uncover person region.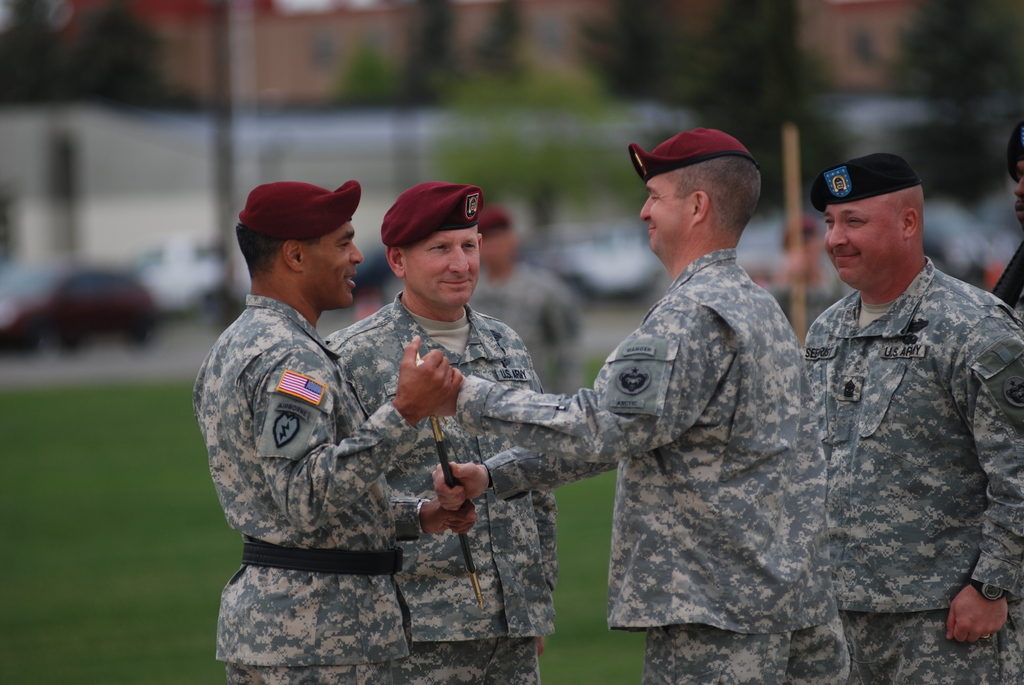
Uncovered: detection(990, 117, 1023, 324).
